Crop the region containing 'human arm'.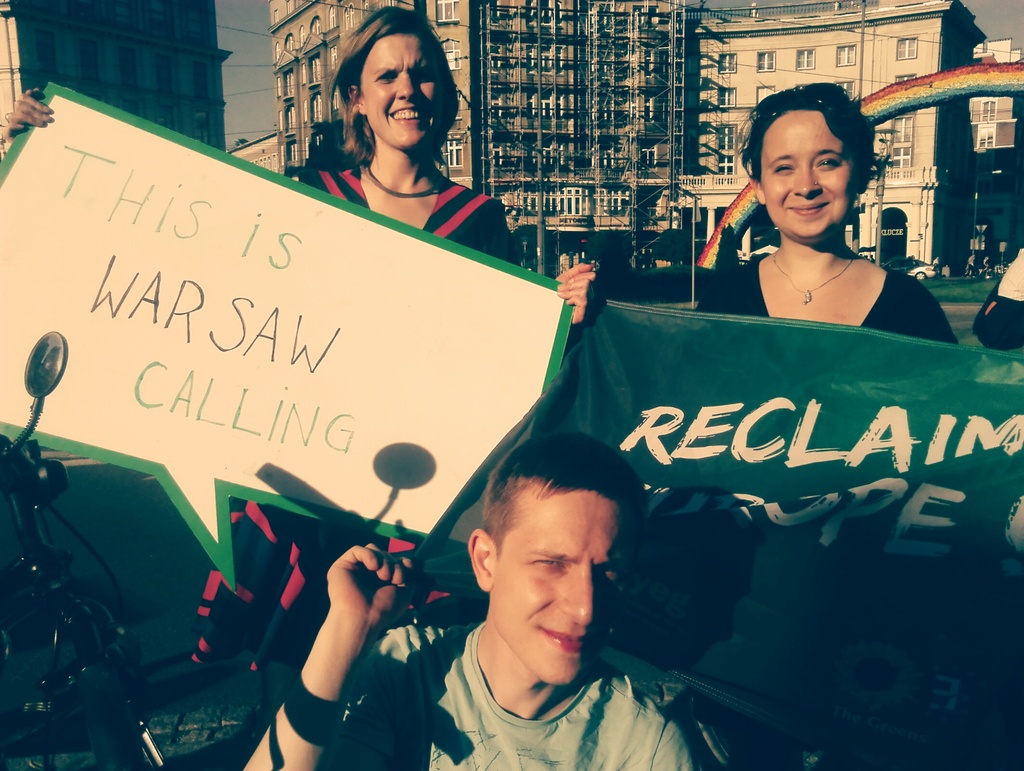
Crop region: x1=966, y1=239, x2=1023, y2=355.
